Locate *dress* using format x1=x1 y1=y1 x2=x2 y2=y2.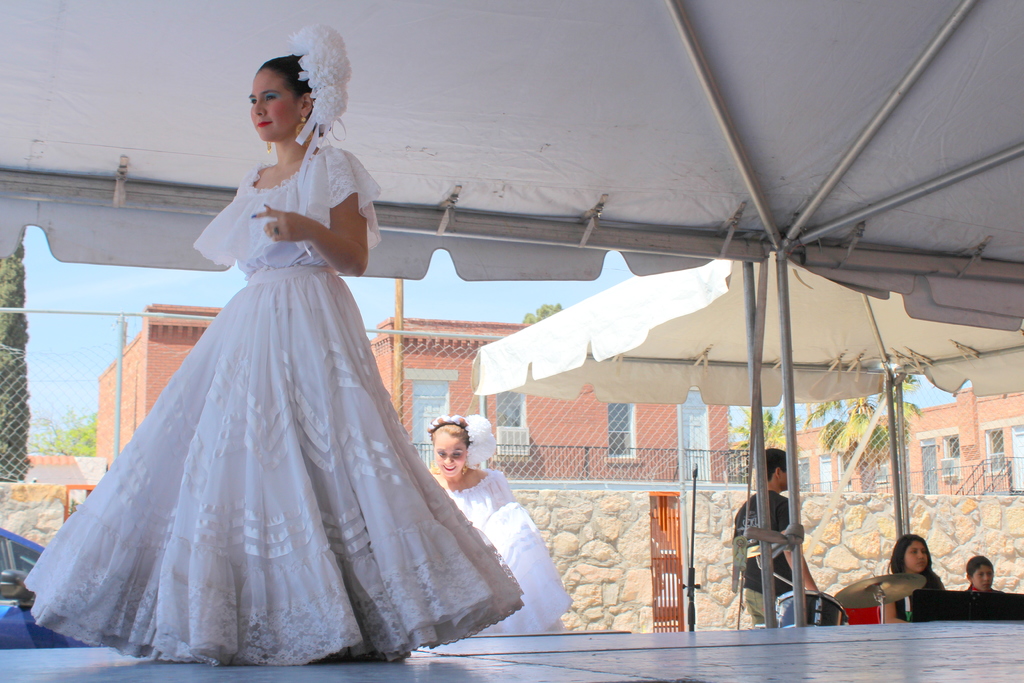
x1=431 y1=466 x2=572 y2=633.
